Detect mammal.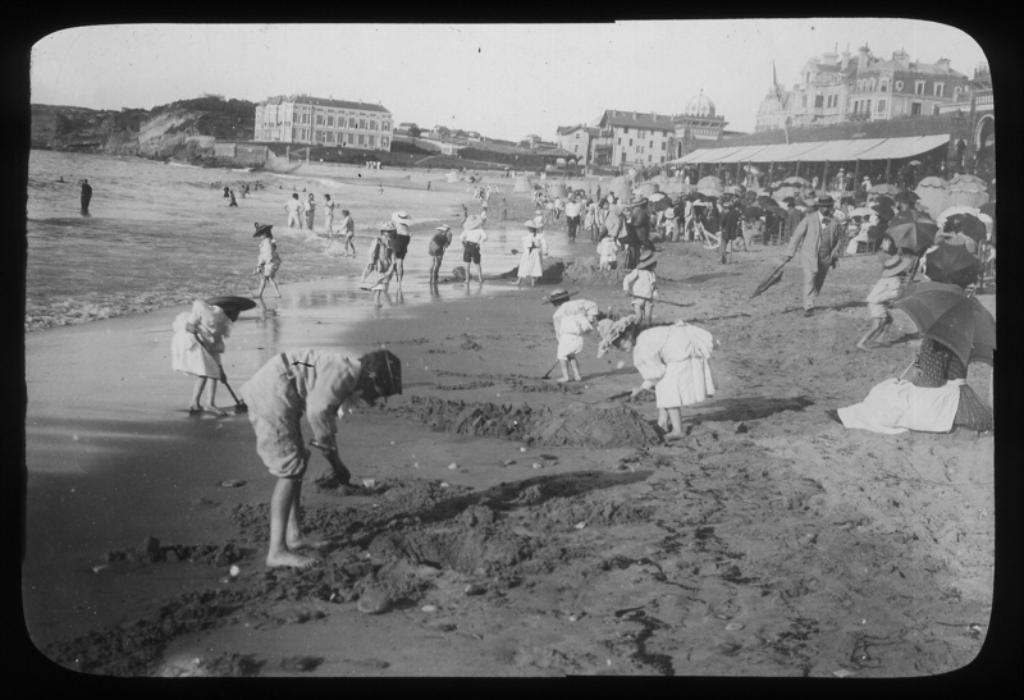
Detected at Rect(338, 207, 362, 259).
